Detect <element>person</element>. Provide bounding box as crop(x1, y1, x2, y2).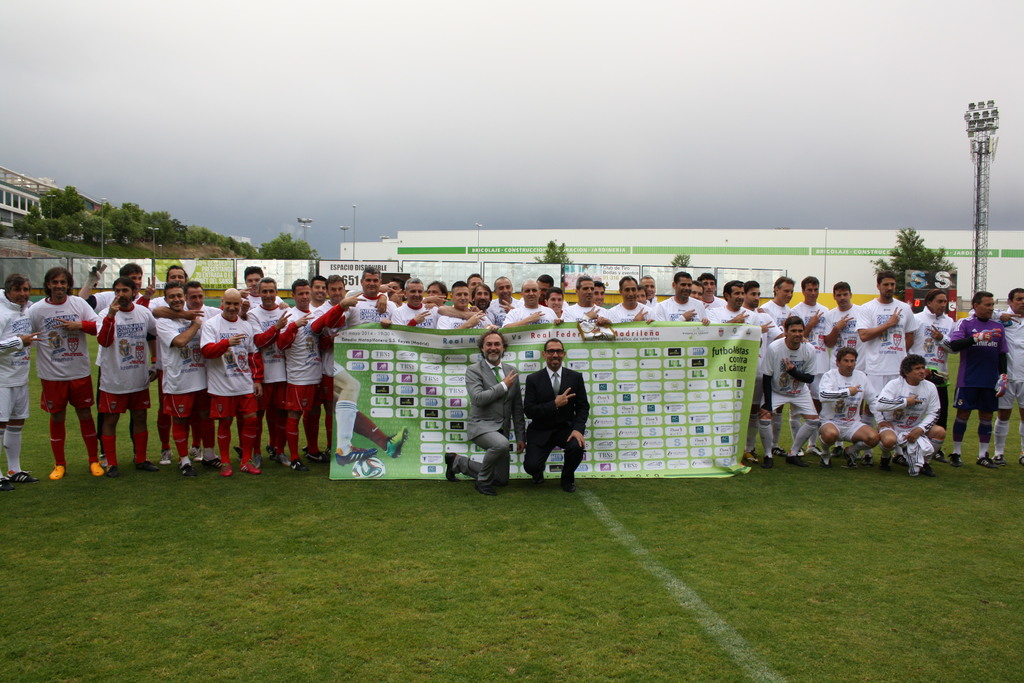
crop(388, 275, 435, 327).
